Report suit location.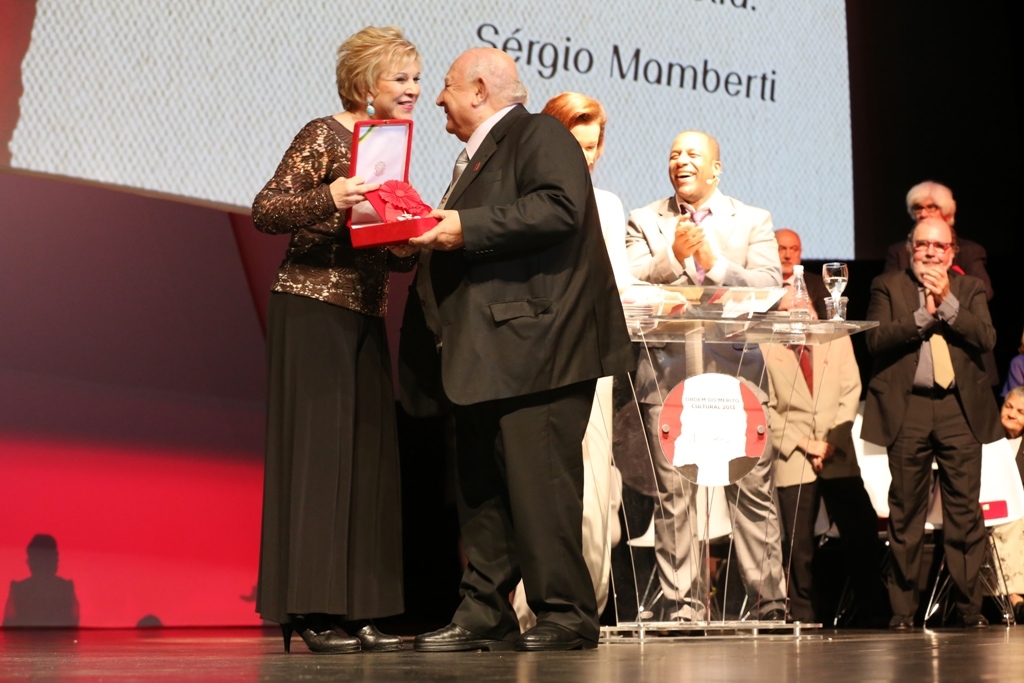
Report: bbox=[855, 269, 997, 628].
